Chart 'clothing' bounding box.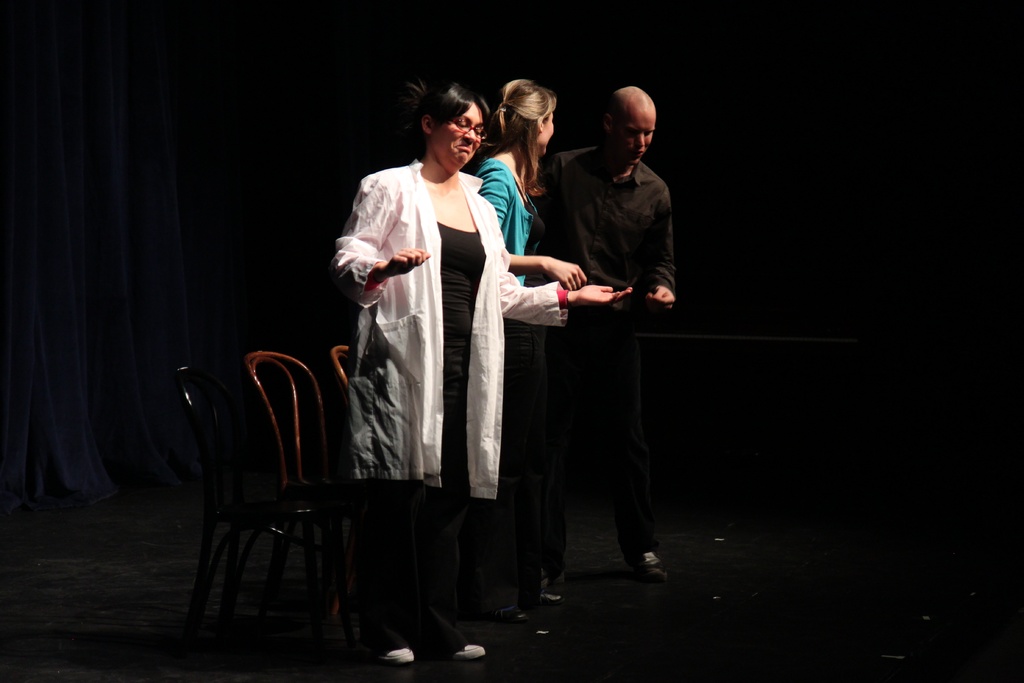
Charted: (left=477, top=160, right=550, bottom=342).
